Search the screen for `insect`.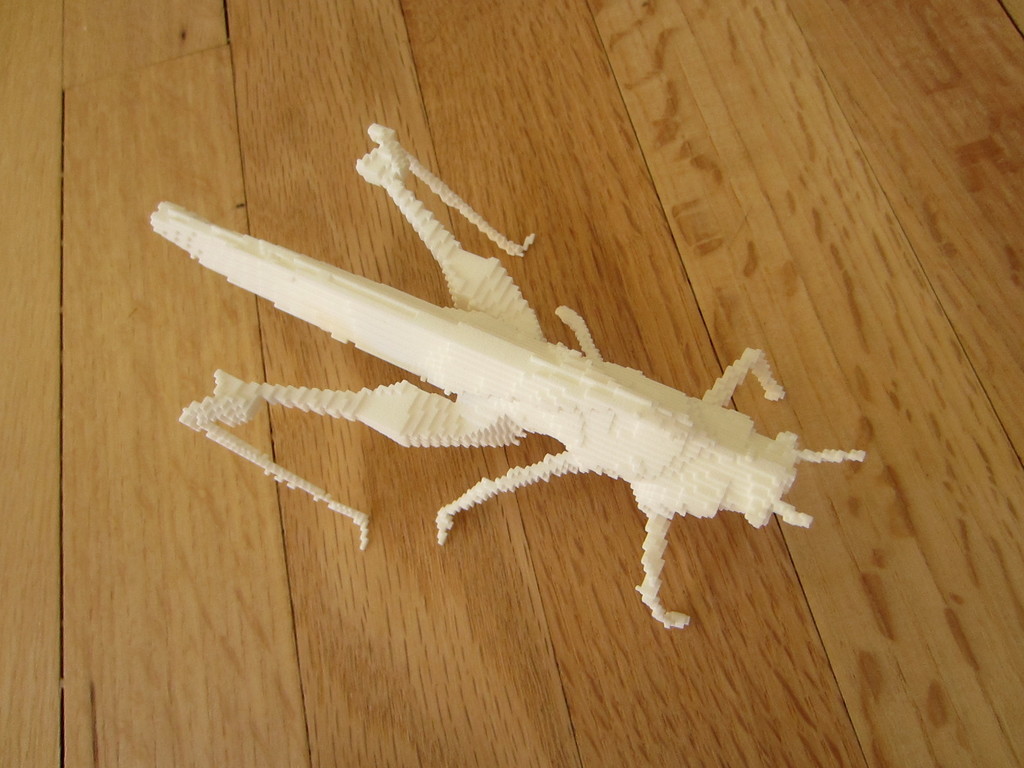
Found at <bbox>144, 122, 866, 632</bbox>.
